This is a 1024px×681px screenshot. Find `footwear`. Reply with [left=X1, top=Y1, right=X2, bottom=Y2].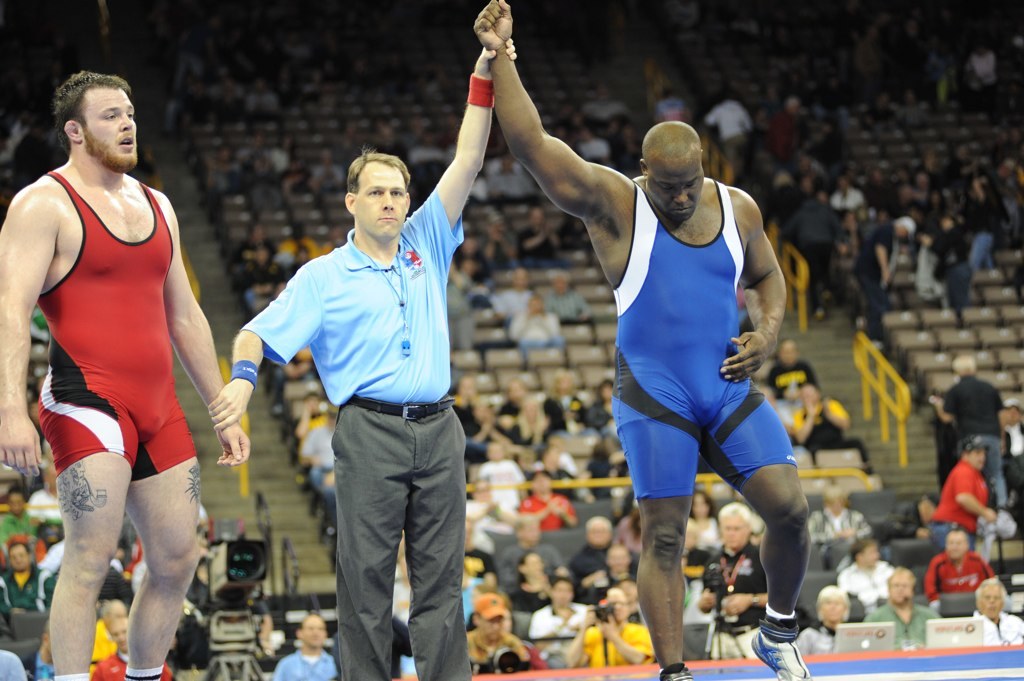
[left=750, top=628, right=813, bottom=680].
